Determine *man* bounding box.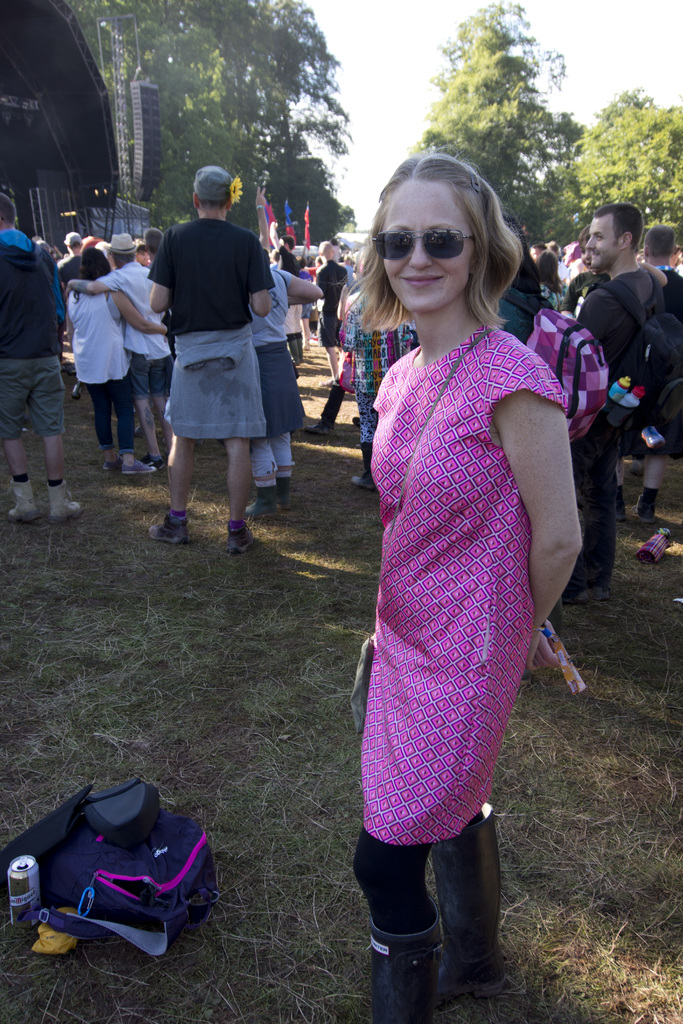
Determined: (left=265, top=218, right=304, bottom=367).
